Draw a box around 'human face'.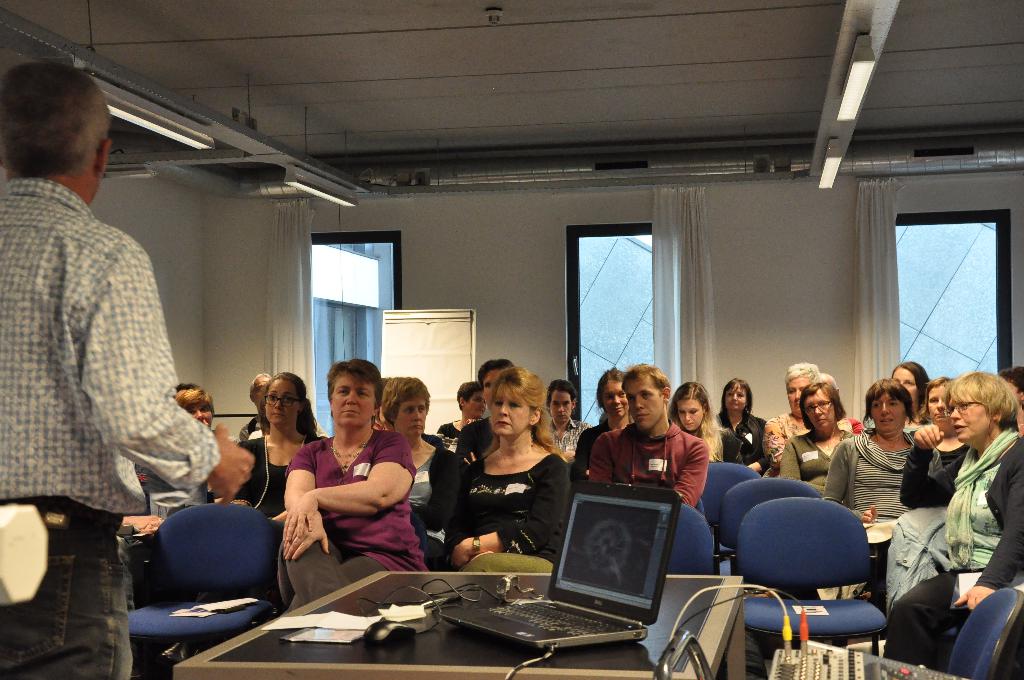
bbox(727, 385, 748, 413).
